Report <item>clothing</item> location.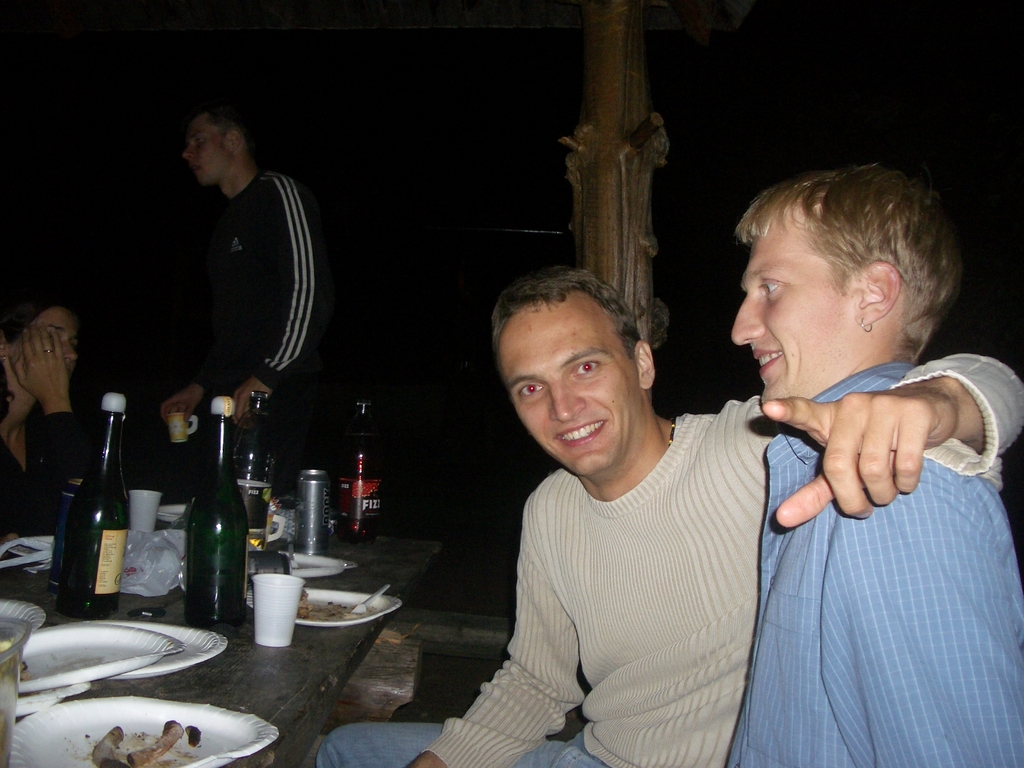
Report: box=[141, 166, 337, 534].
